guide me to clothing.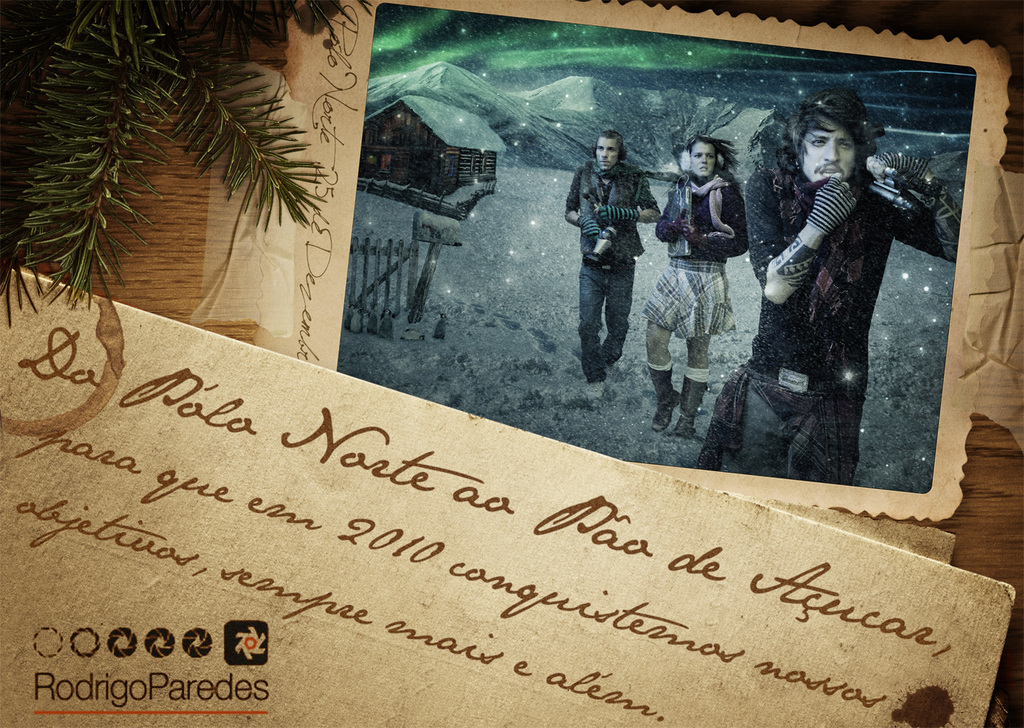
Guidance: [564,163,654,382].
